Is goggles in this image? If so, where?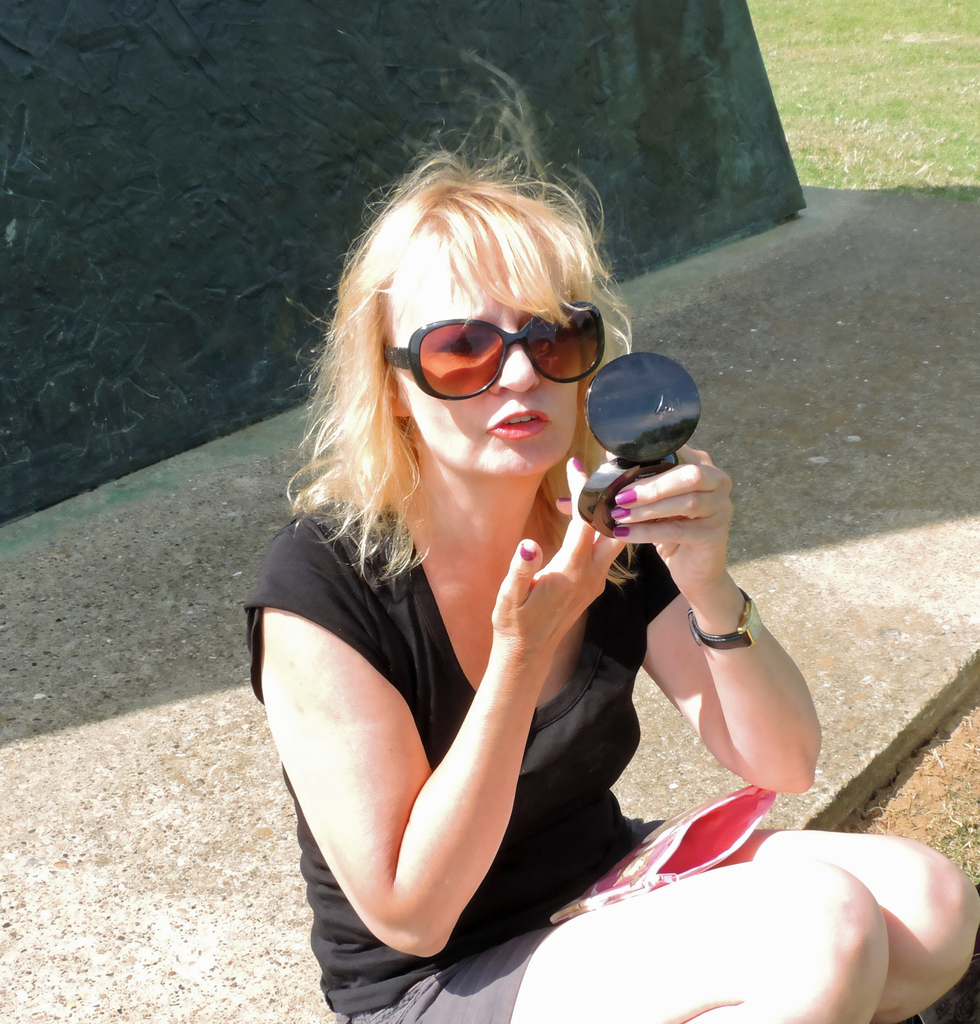
Yes, at (left=405, top=299, right=612, bottom=396).
